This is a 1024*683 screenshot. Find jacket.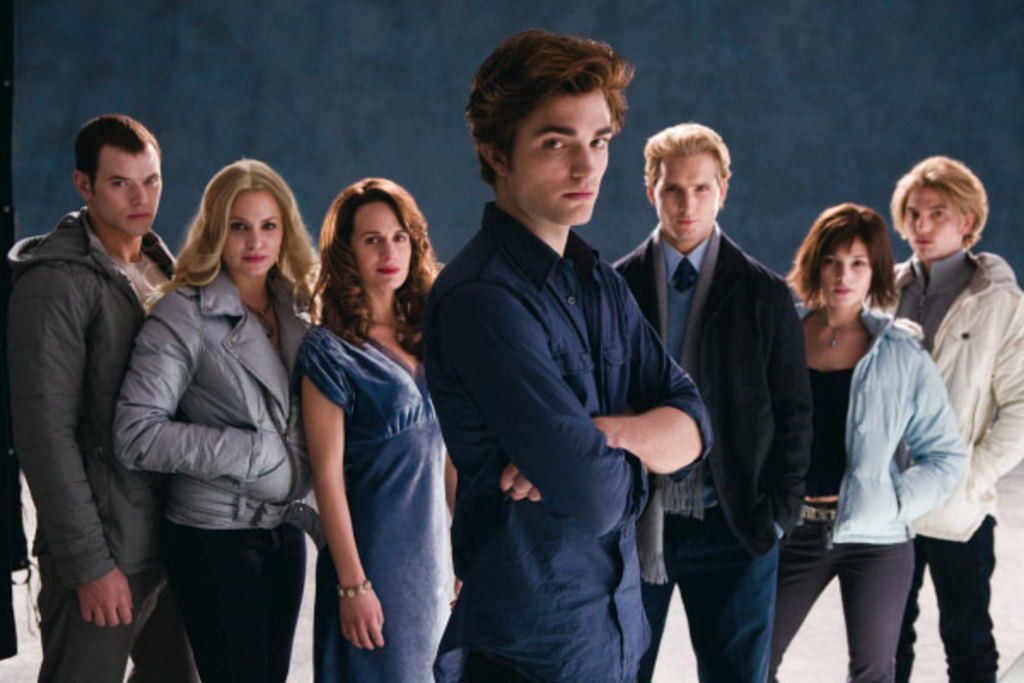
Bounding box: 790 299 968 543.
